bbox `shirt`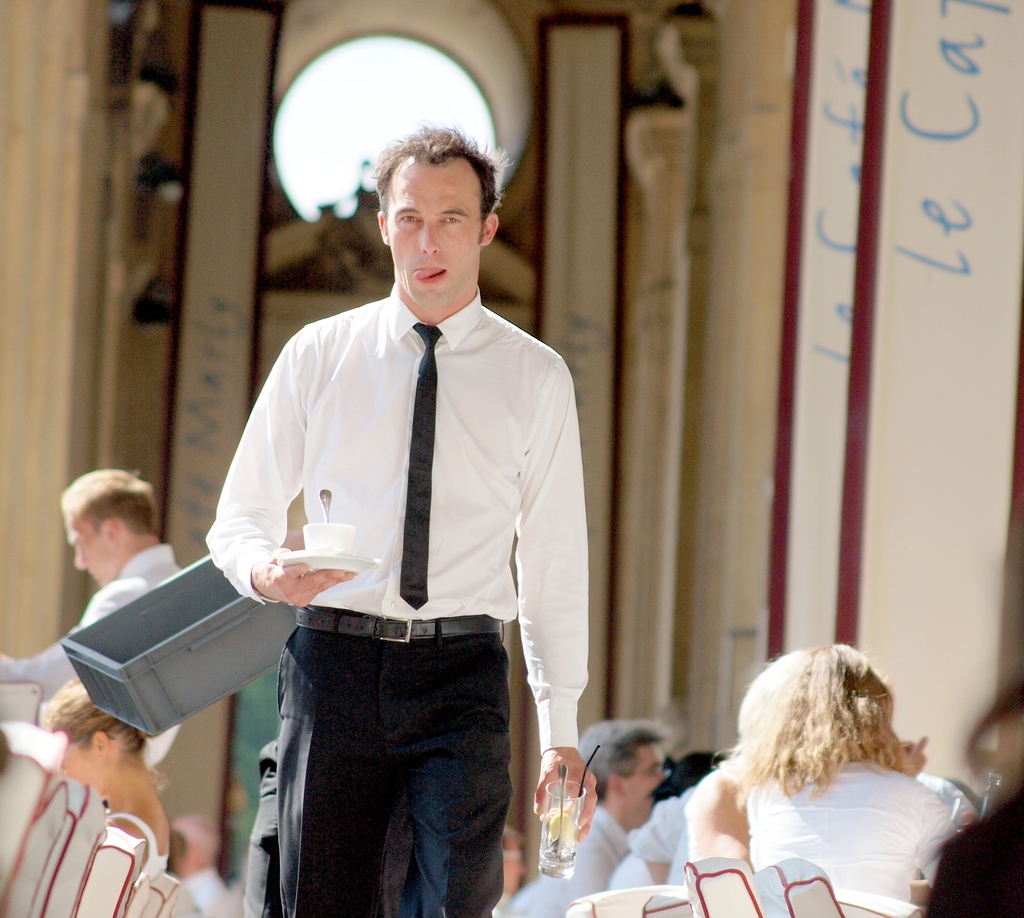
detection(749, 745, 956, 917)
